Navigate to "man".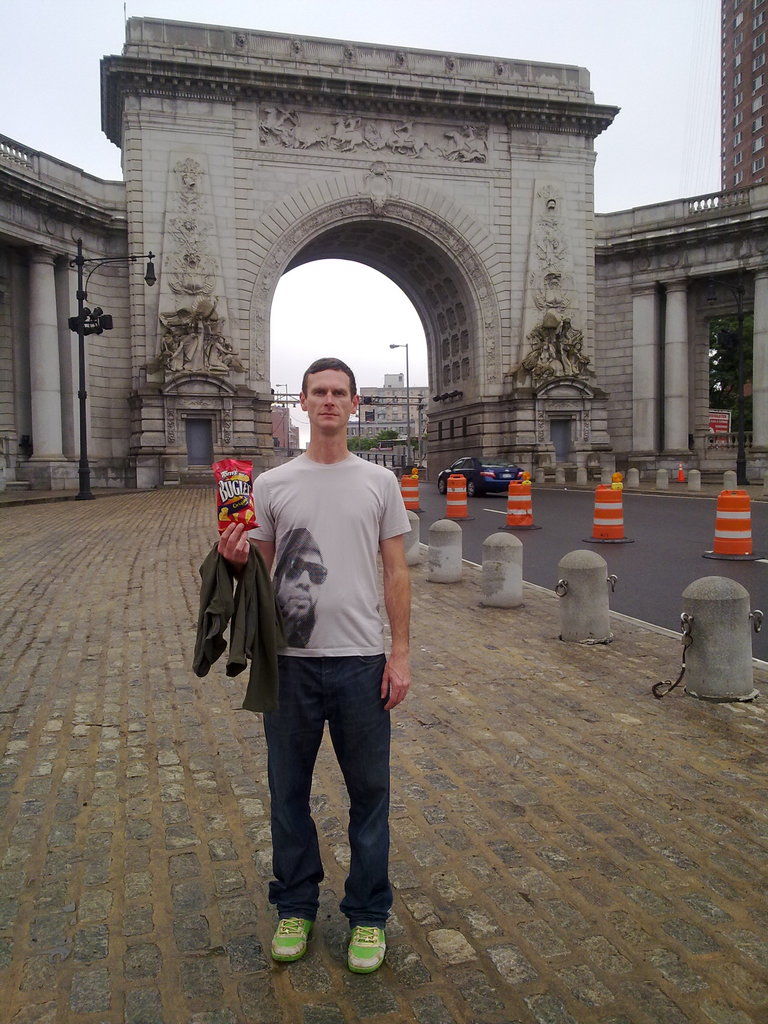
Navigation target: bbox=[237, 342, 429, 979].
